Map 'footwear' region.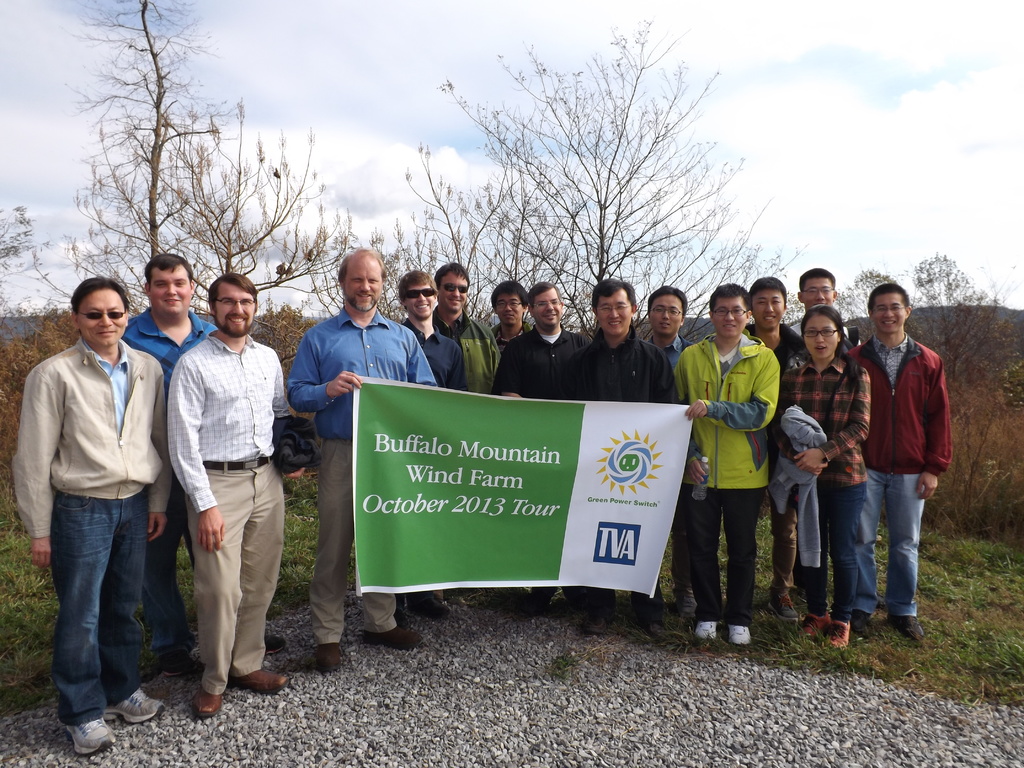
Mapped to [left=316, top=643, right=342, bottom=671].
